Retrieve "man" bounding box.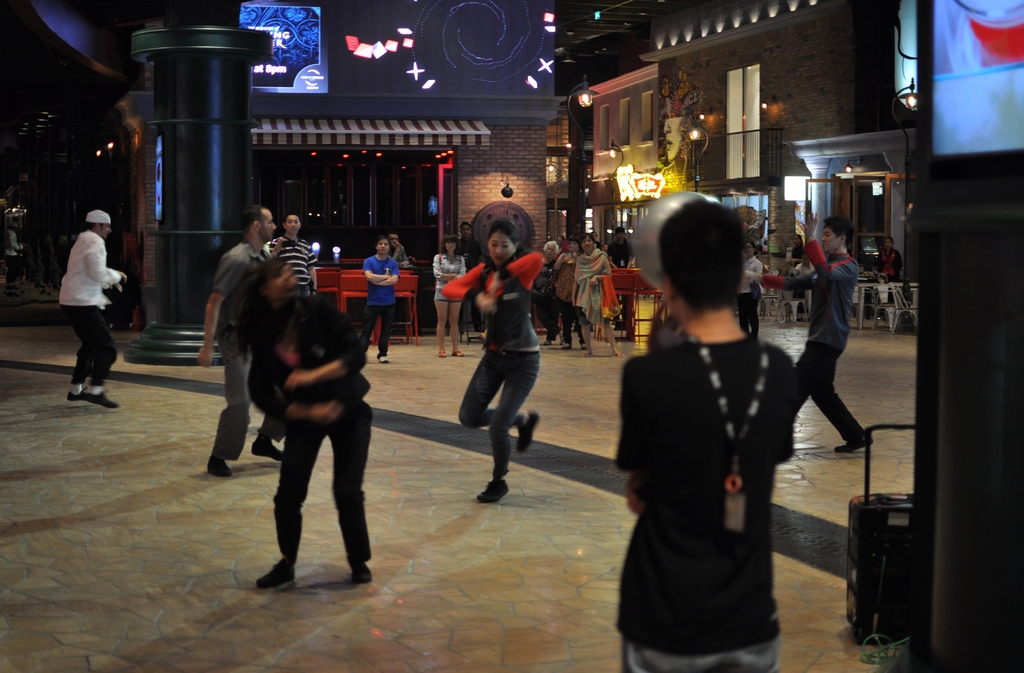
Bounding box: <box>388,234,406,271</box>.
